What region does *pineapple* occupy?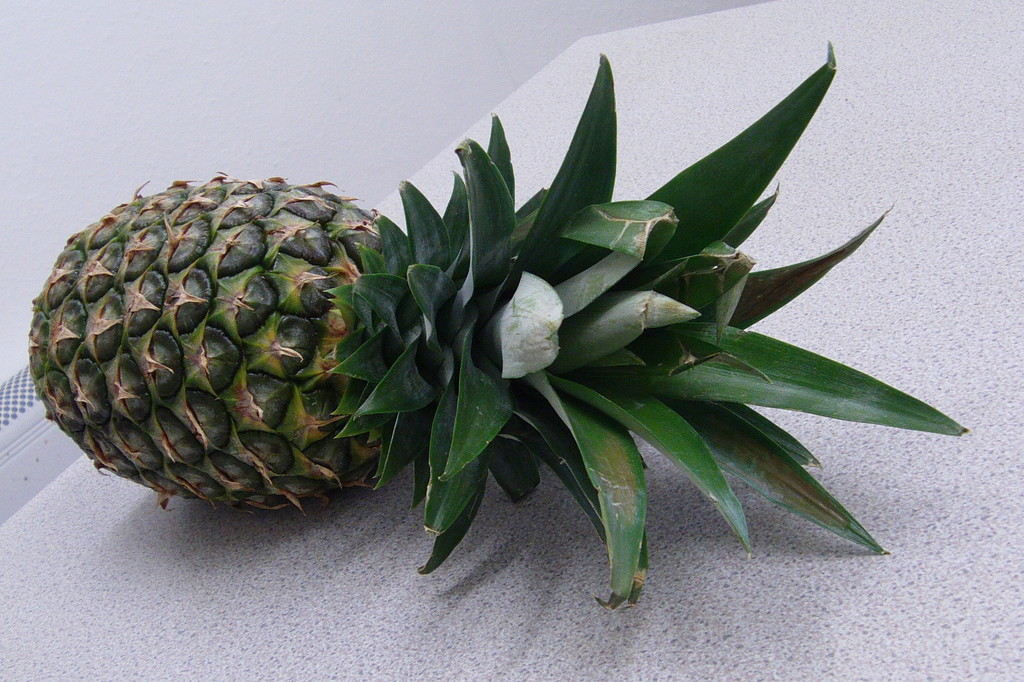
pyautogui.locateOnScreen(26, 36, 967, 612).
